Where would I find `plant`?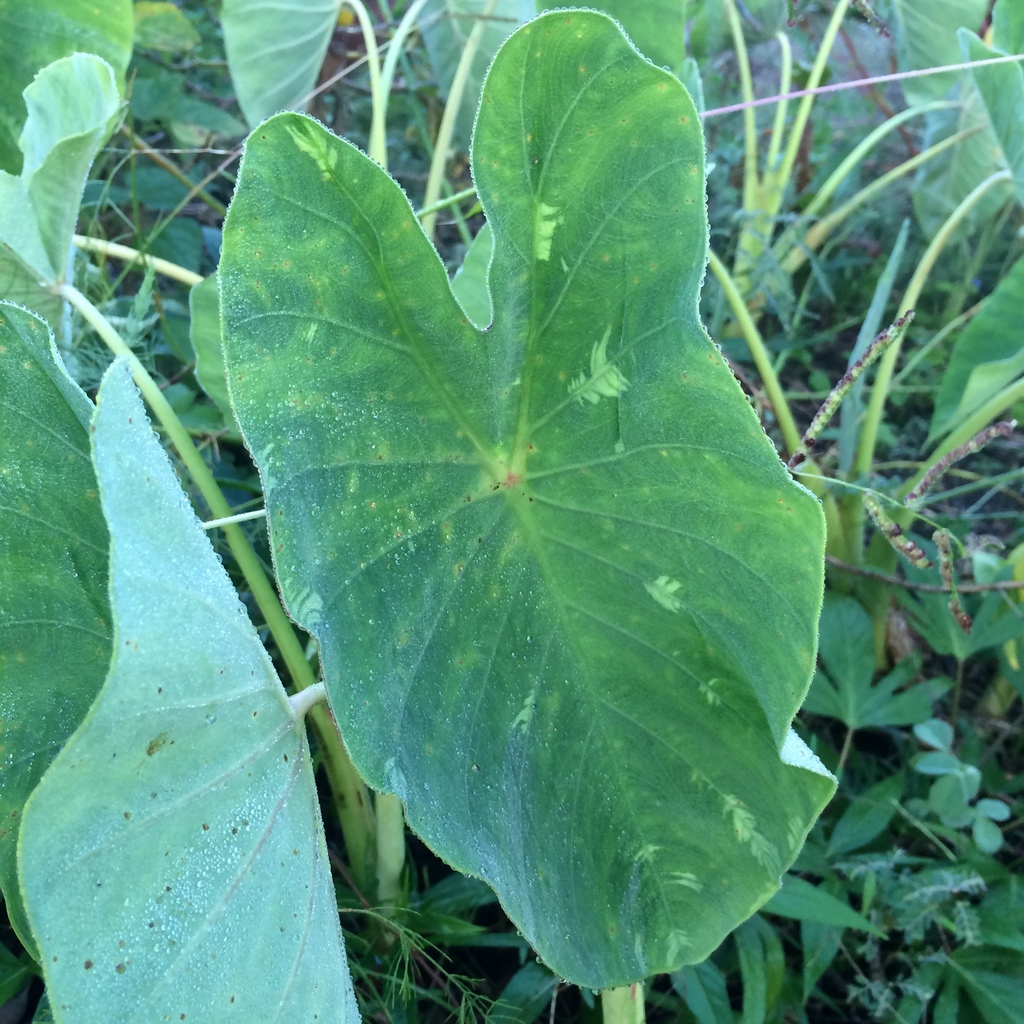
At [x1=0, y1=0, x2=1023, y2=1023].
